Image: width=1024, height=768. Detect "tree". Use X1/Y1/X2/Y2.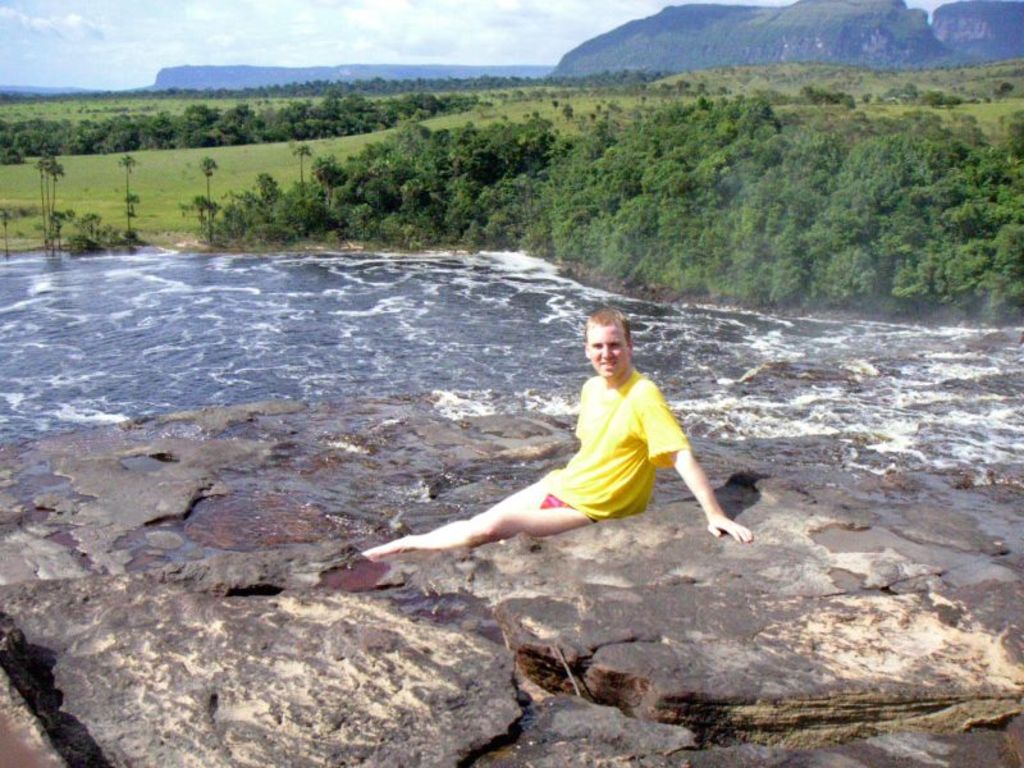
0/204/9/260.
